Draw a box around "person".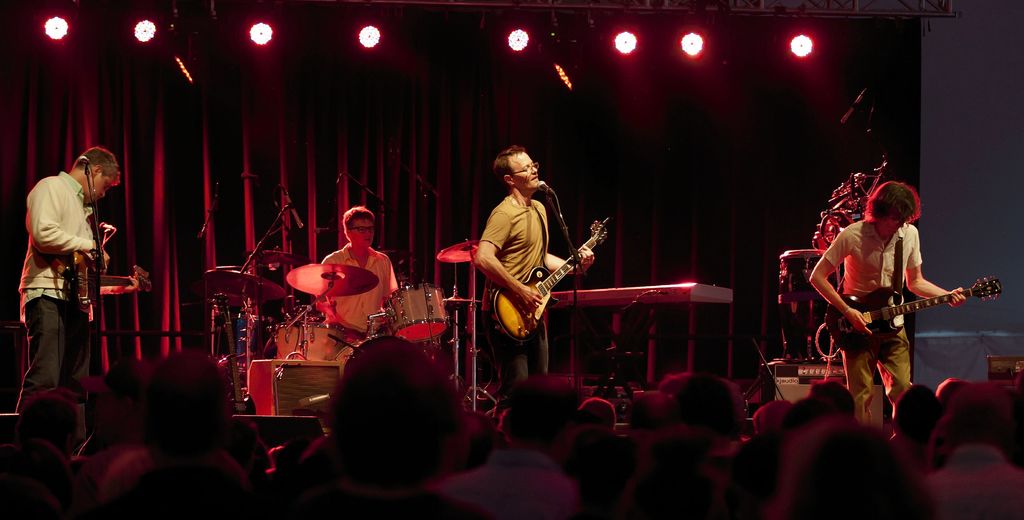
x1=17, y1=140, x2=116, y2=416.
